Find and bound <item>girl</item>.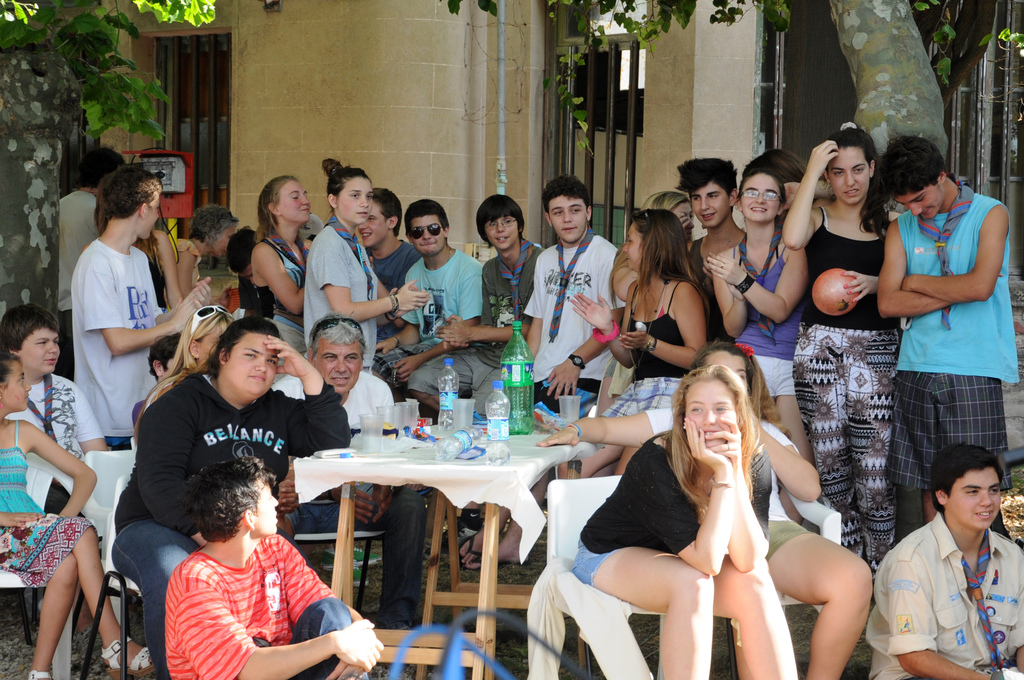
Bound: Rect(305, 158, 428, 373).
